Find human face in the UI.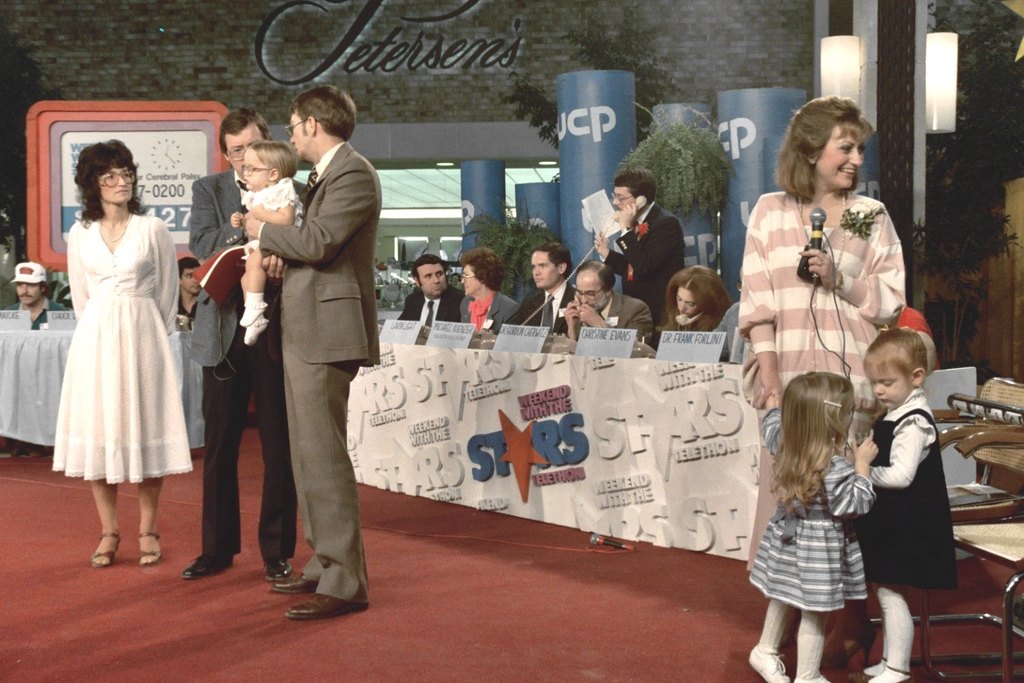
UI element at {"left": 819, "top": 128, "right": 863, "bottom": 192}.
